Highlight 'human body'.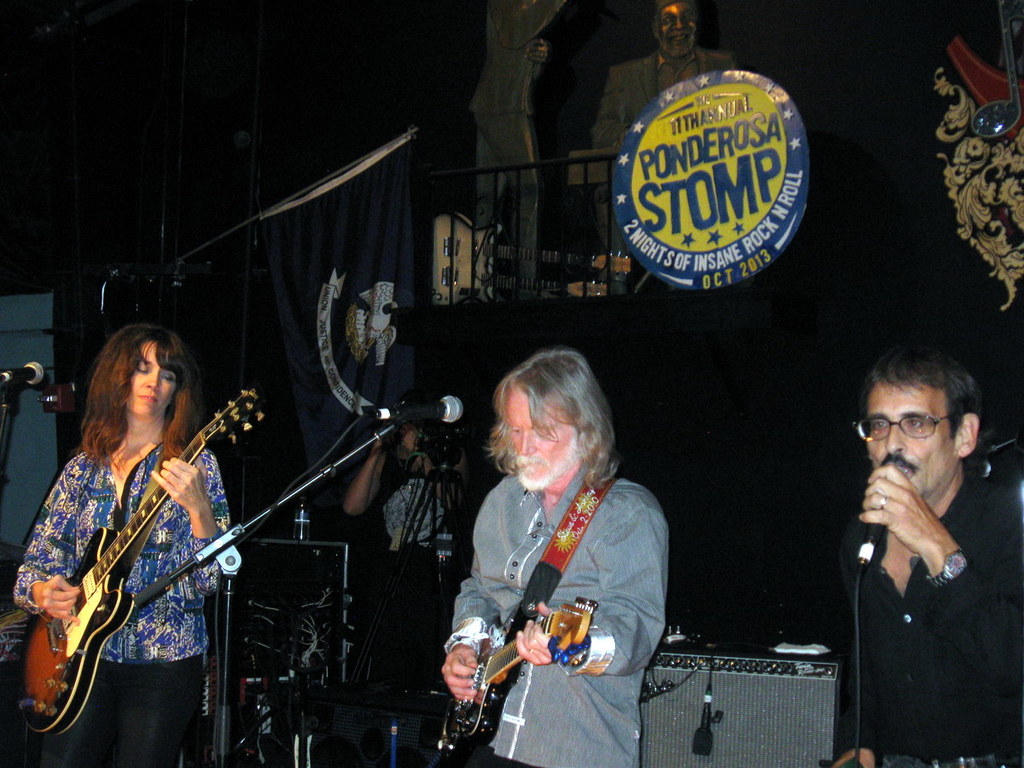
Highlighted region: 430,337,664,767.
